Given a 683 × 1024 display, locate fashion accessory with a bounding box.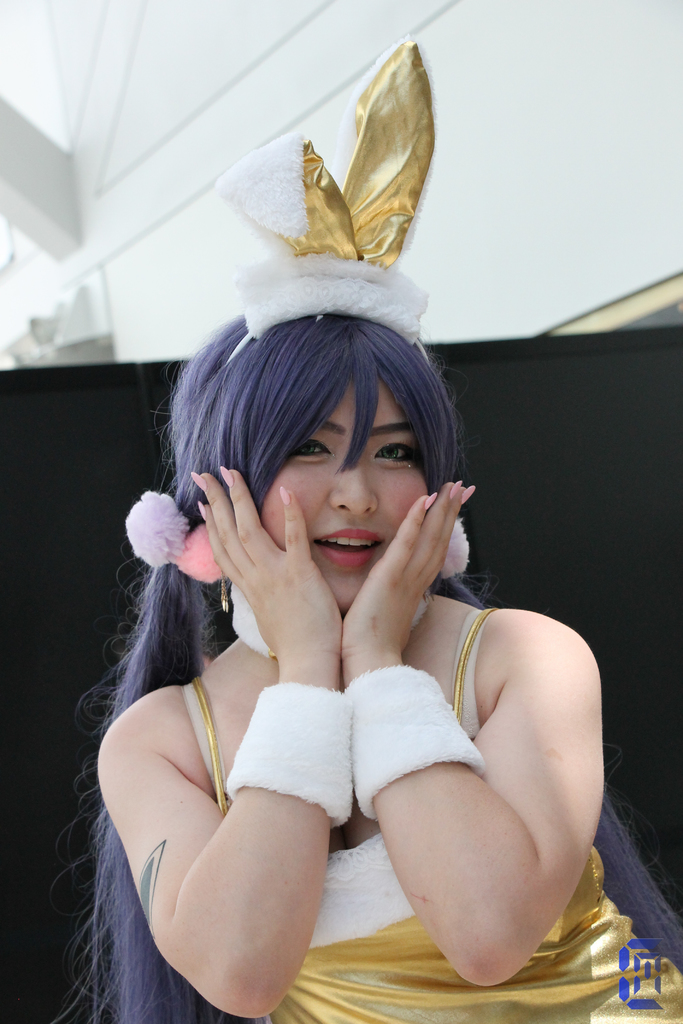
Located: 215,575,230,615.
